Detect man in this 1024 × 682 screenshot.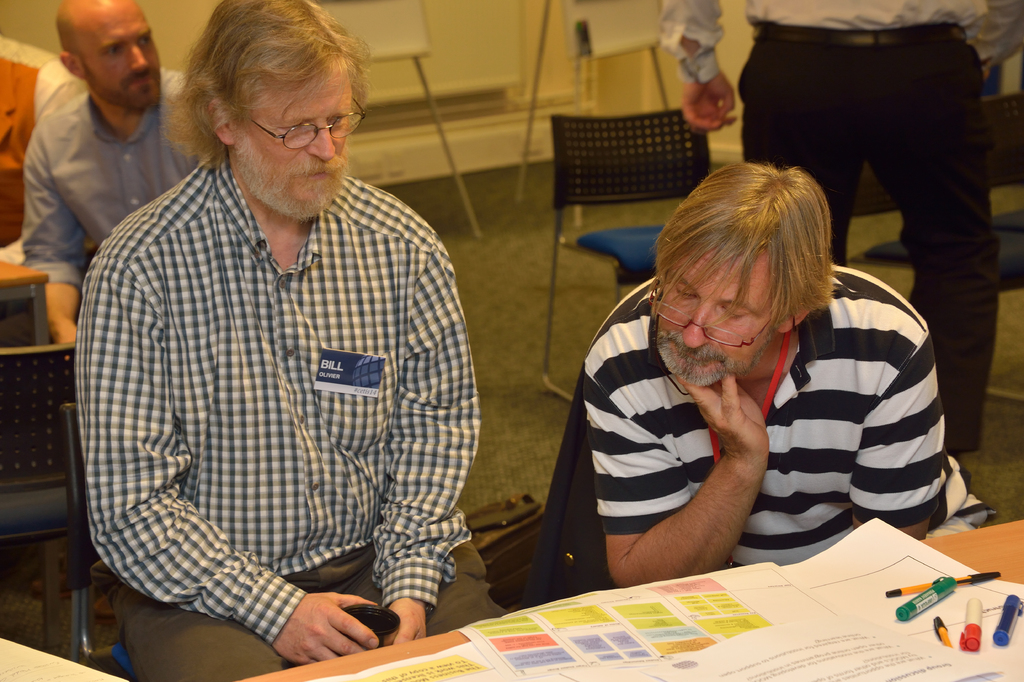
Detection: select_region(60, 0, 509, 642).
